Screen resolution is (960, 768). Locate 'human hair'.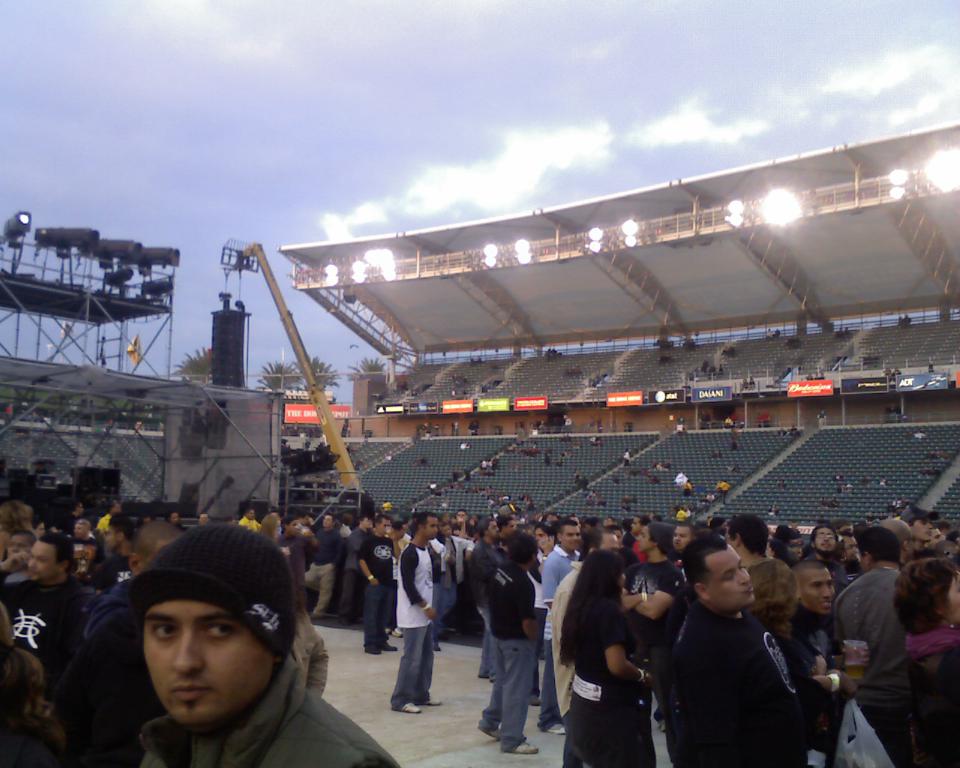
(left=373, top=514, right=391, bottom=528).
